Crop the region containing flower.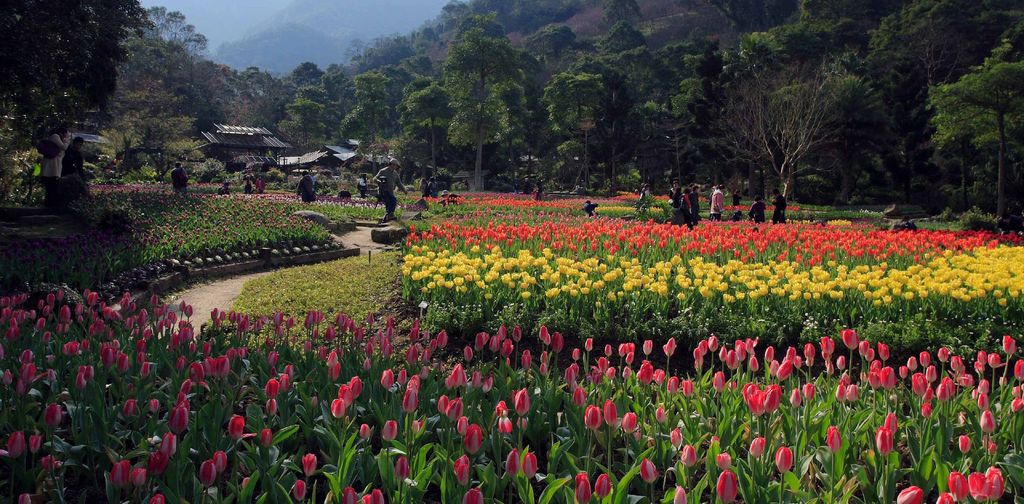
Crop region: select_region(43, 398, 65, 428).
